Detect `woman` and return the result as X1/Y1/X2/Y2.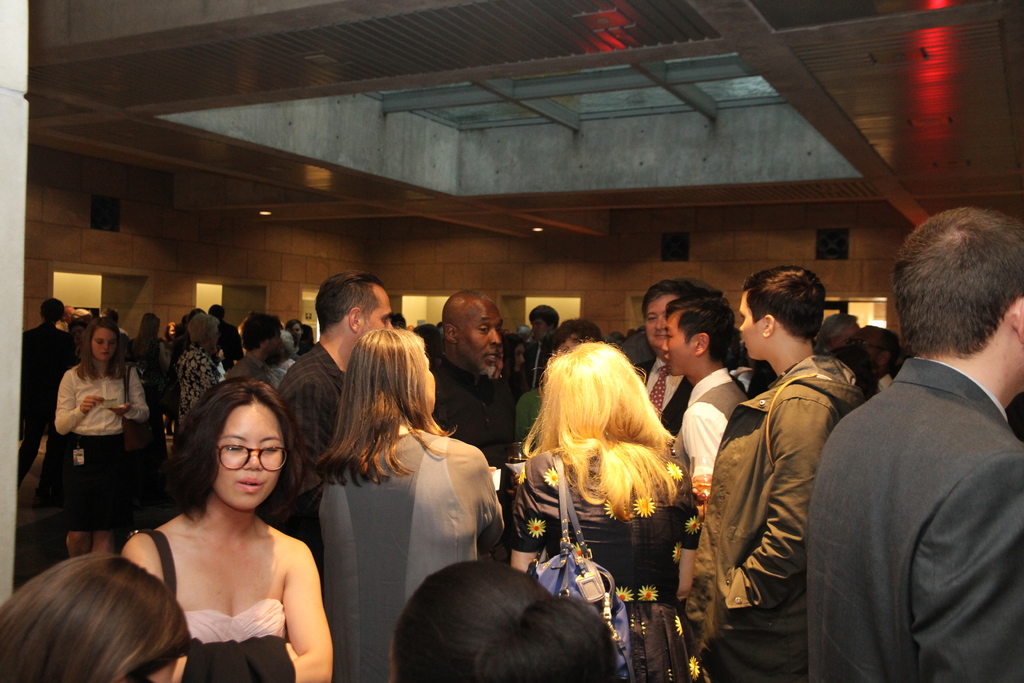
172/314/218/428.
